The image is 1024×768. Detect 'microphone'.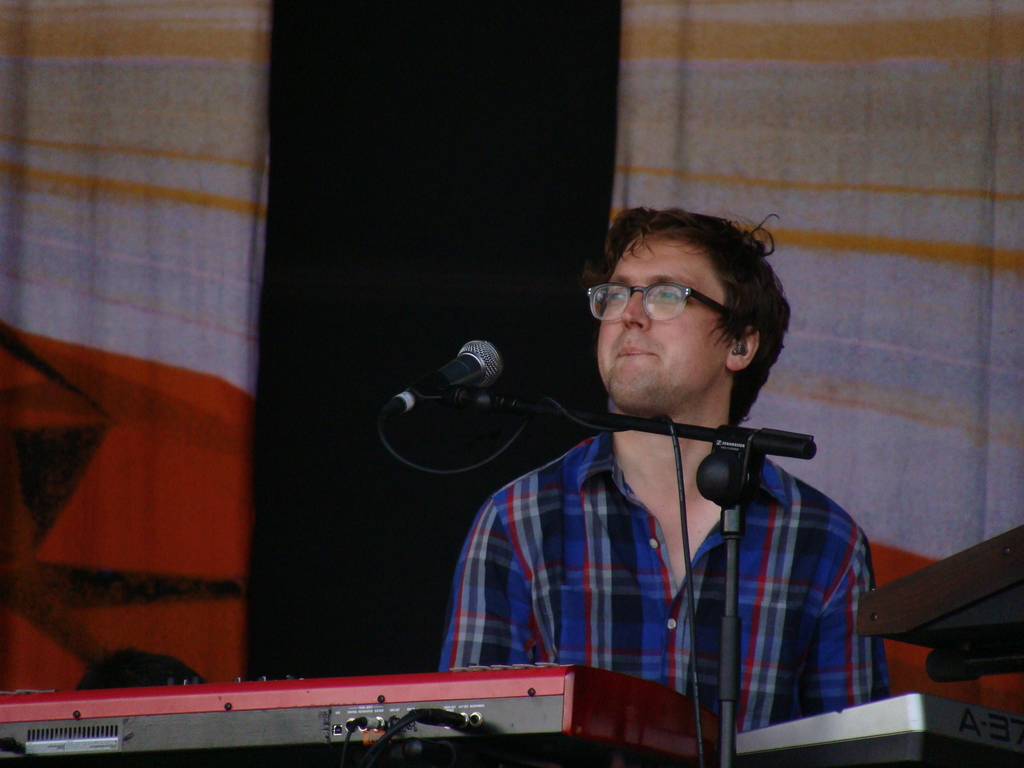
Detection: crop(372, 339, 557, 472).
